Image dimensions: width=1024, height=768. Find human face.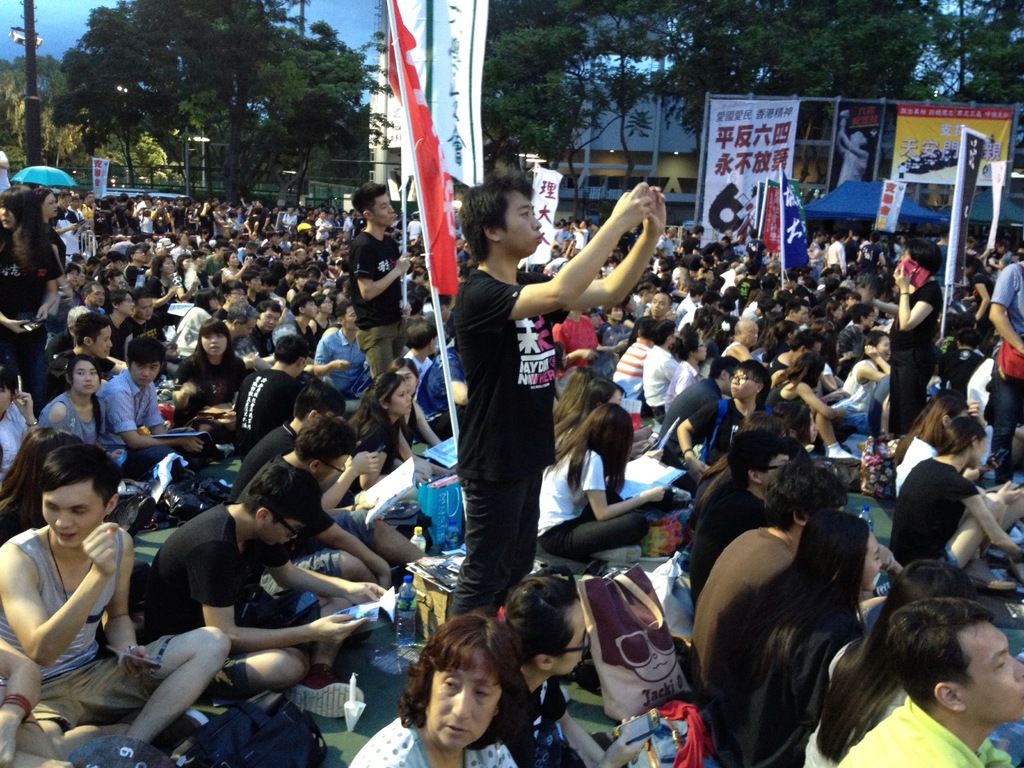
crop(228, 289, 242, 304).
